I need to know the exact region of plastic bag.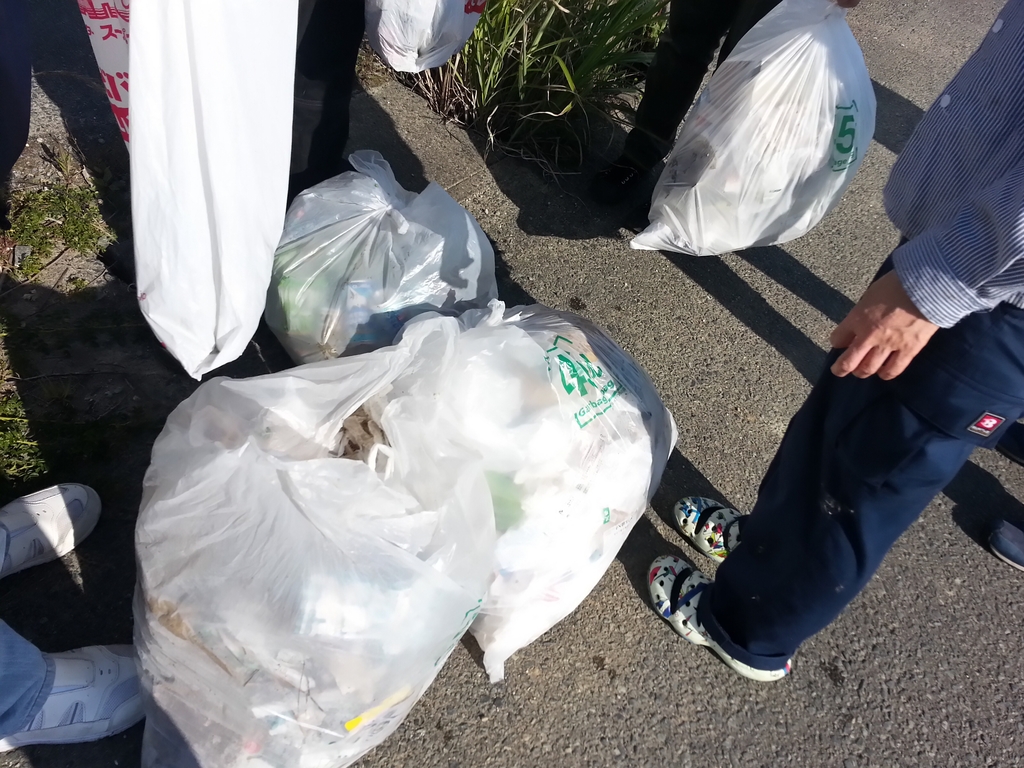
Region: region(129, 307, 499, 766).
